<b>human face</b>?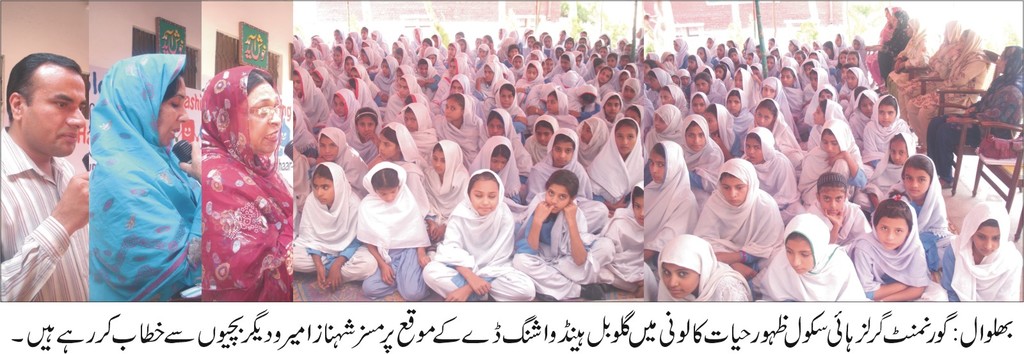
[x1=662, y1=264, x2=700, y2=299]
